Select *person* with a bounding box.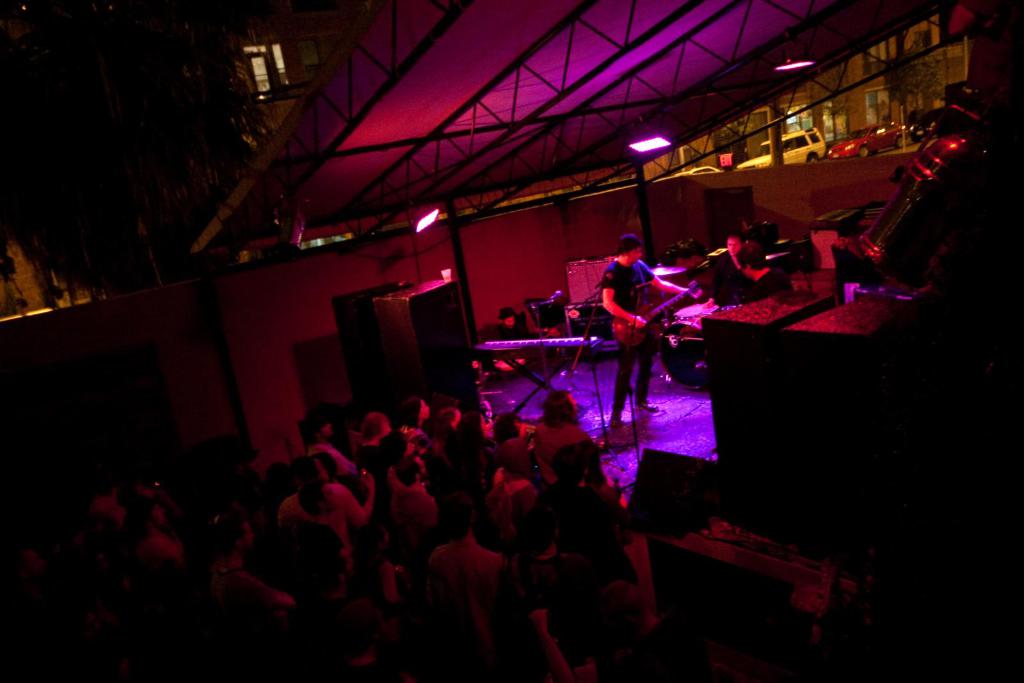
rect(739, 247, 798, 300).
